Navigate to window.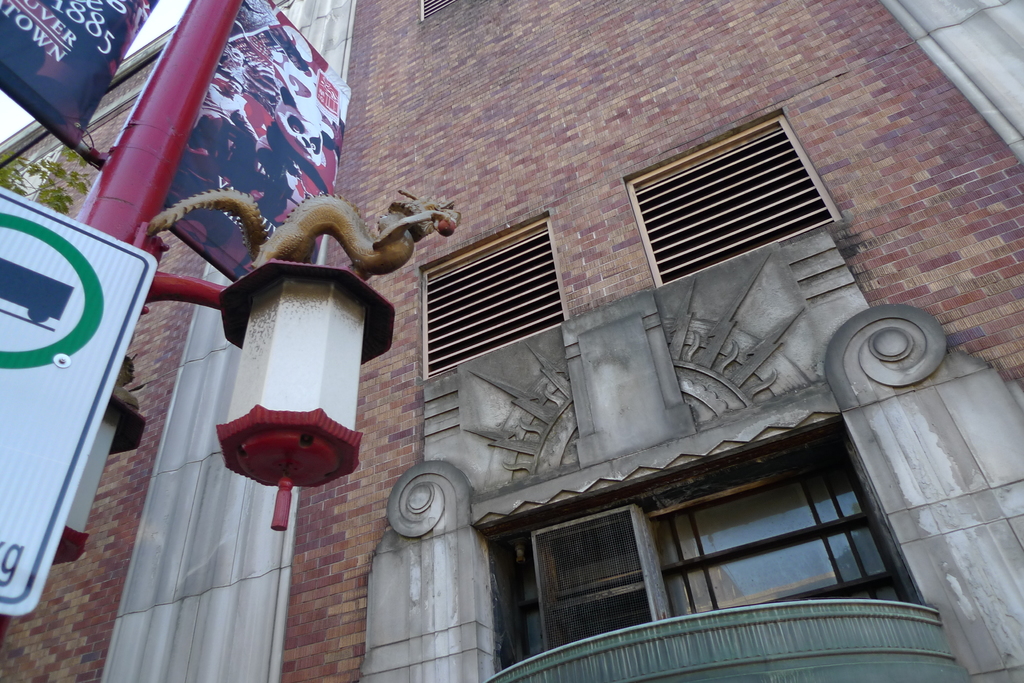
Navigation target: x1=640 y1=117 x2=853 y2=296.
